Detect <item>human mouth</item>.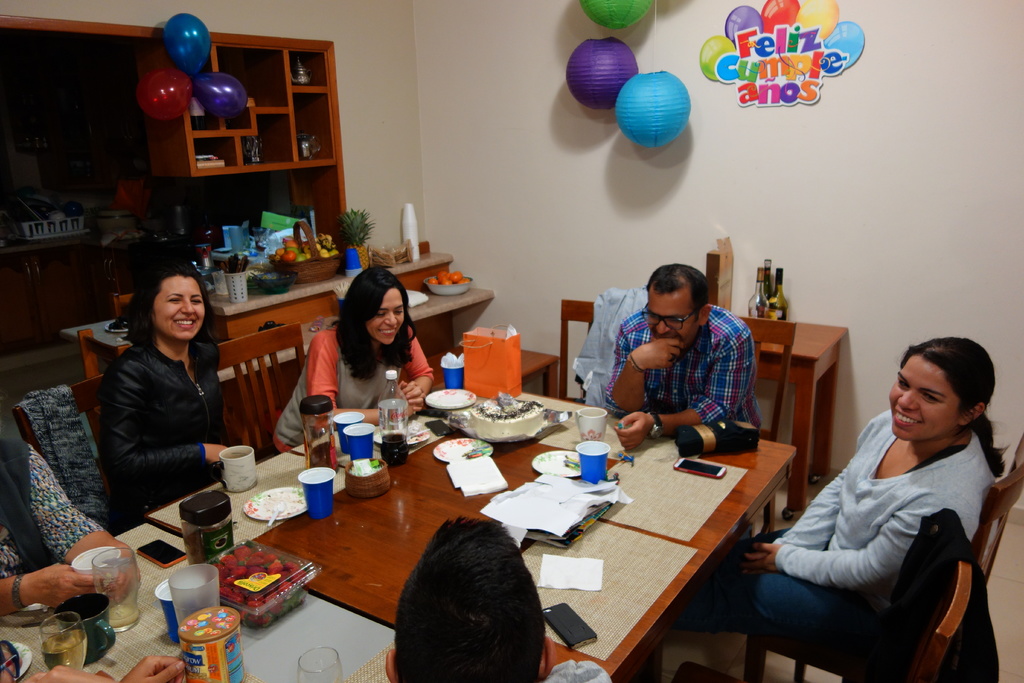
Detected at 172/318/195/330.
